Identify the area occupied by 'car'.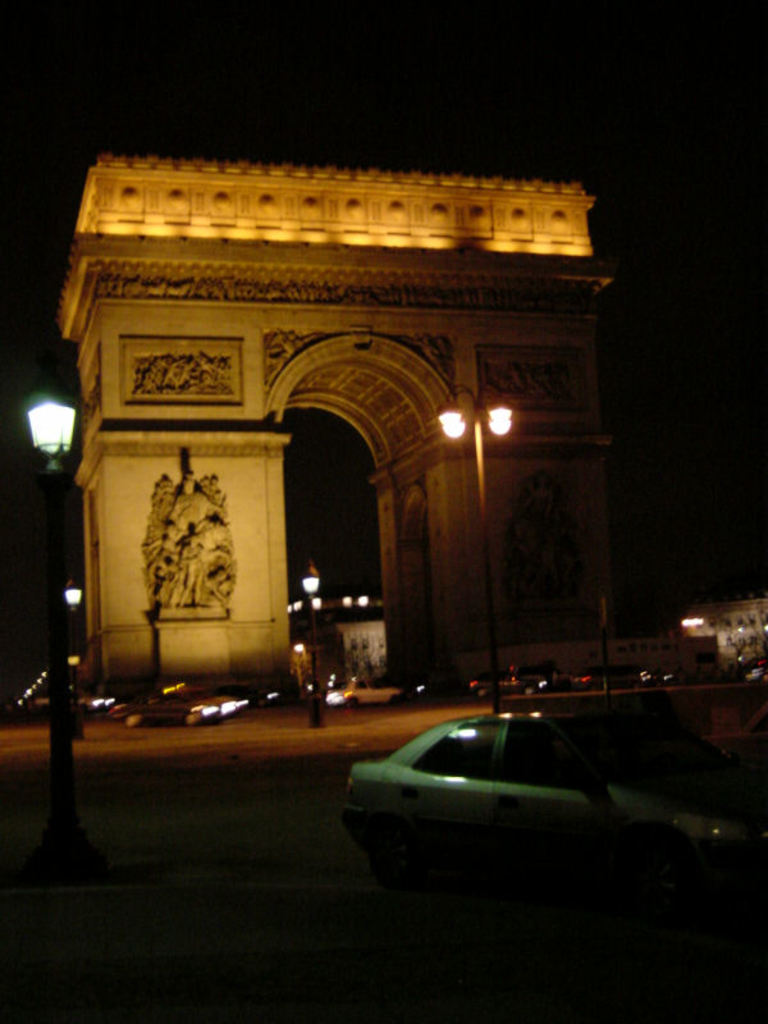
Area: box=[114, 675, 239, 719].
